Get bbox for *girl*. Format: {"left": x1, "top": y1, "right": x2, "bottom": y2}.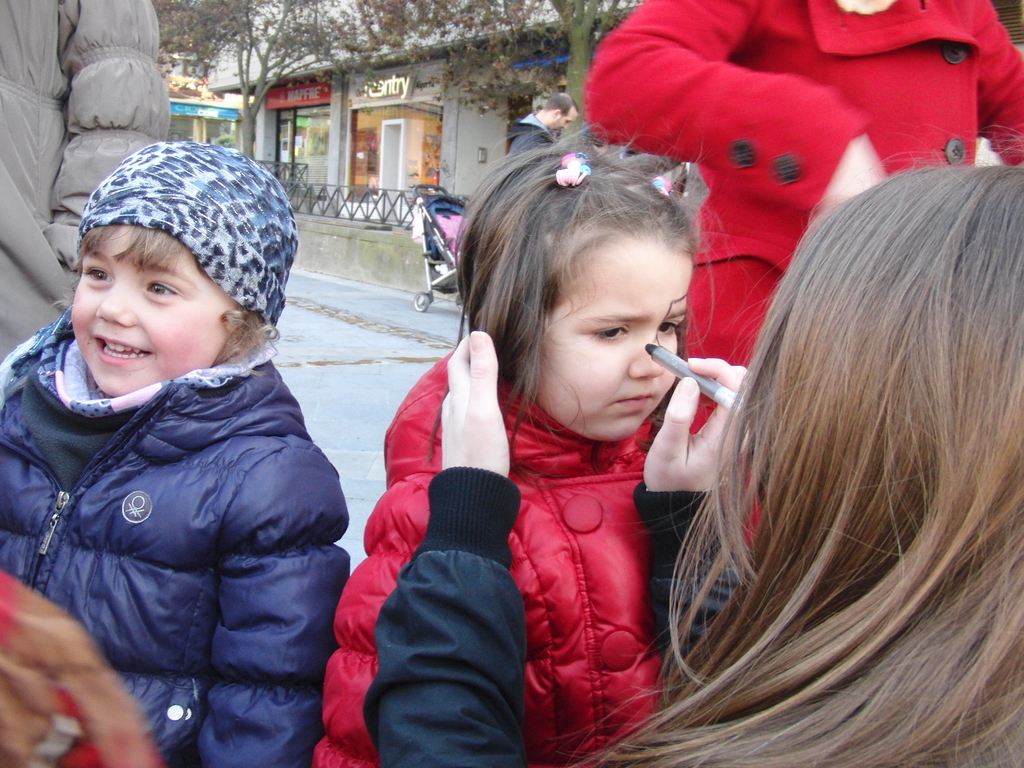
{"left": 305, "top": 113, "right": 711, "bottom": 767}.
